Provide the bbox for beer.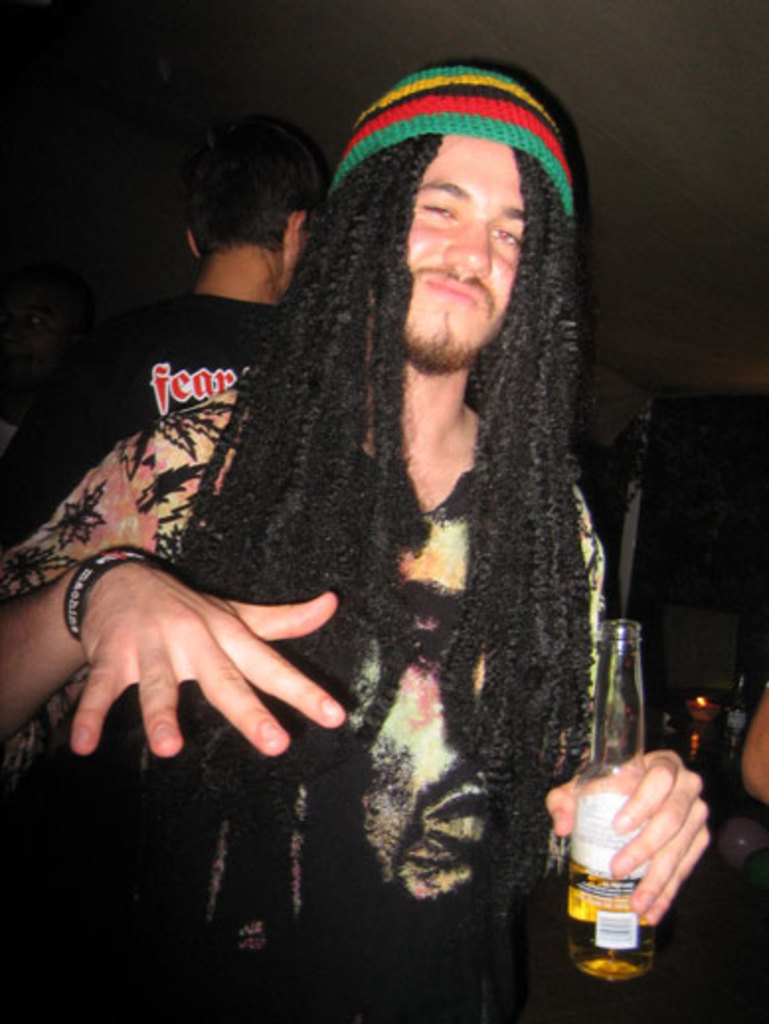
{"x1": 561, "y1": 611, "x2": 670, "y2": 982}.
